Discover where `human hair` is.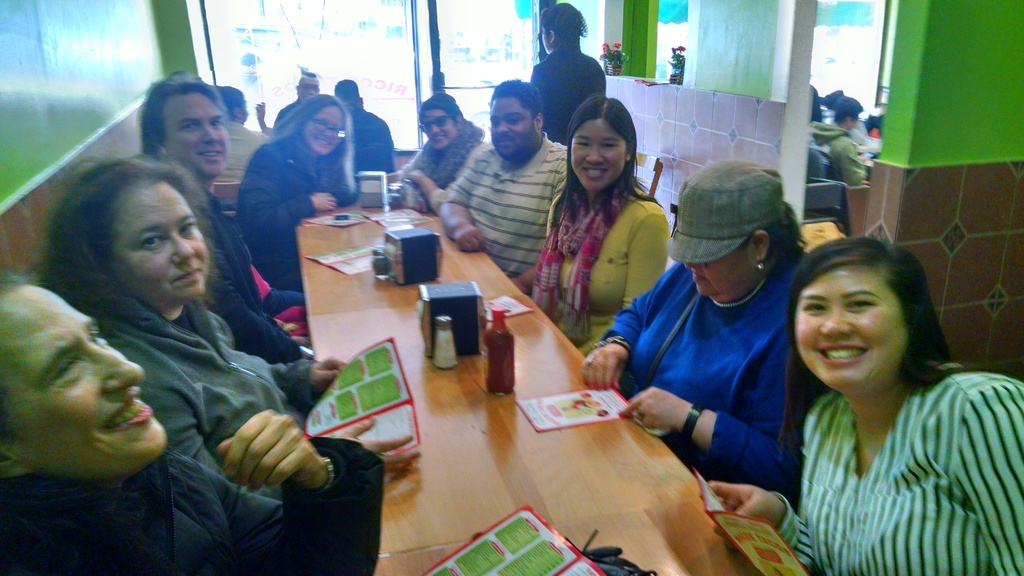
Discovered at x1=57 y1=157 x2=209 y2=317.
